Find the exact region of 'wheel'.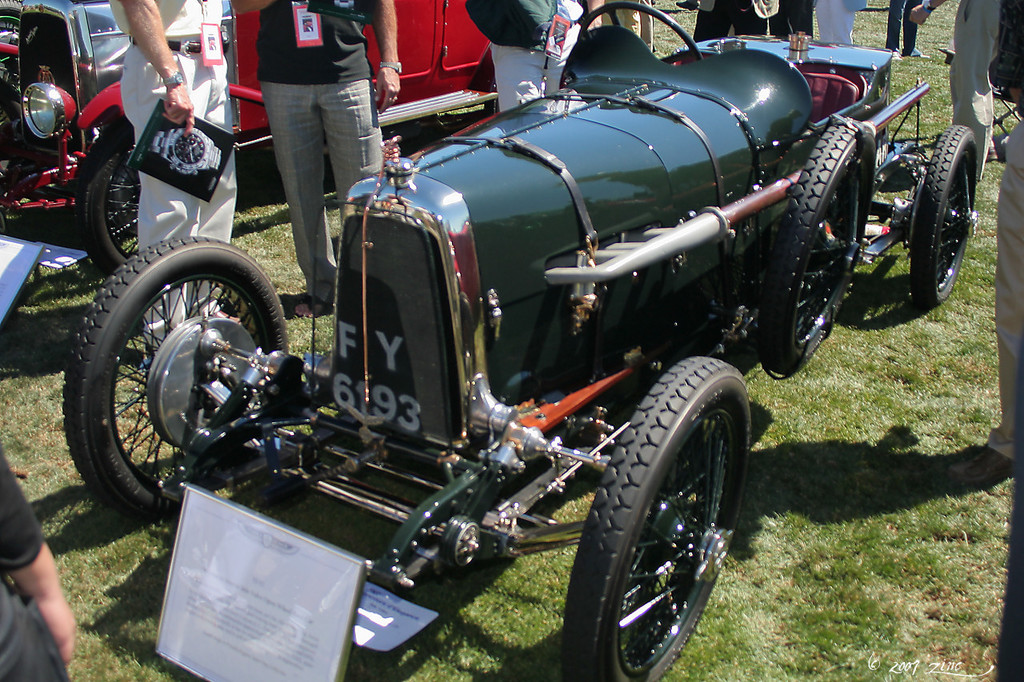
Exact region: [914, 127, 974, 303].
